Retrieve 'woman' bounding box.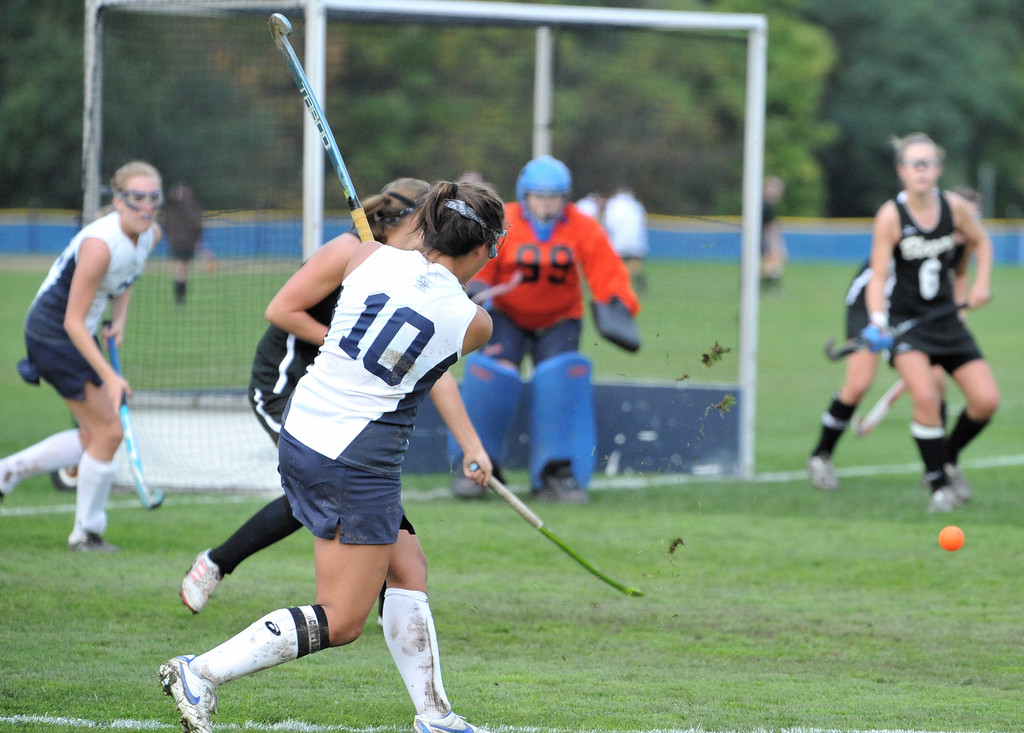
Bounding box: 0 165 166 555.
